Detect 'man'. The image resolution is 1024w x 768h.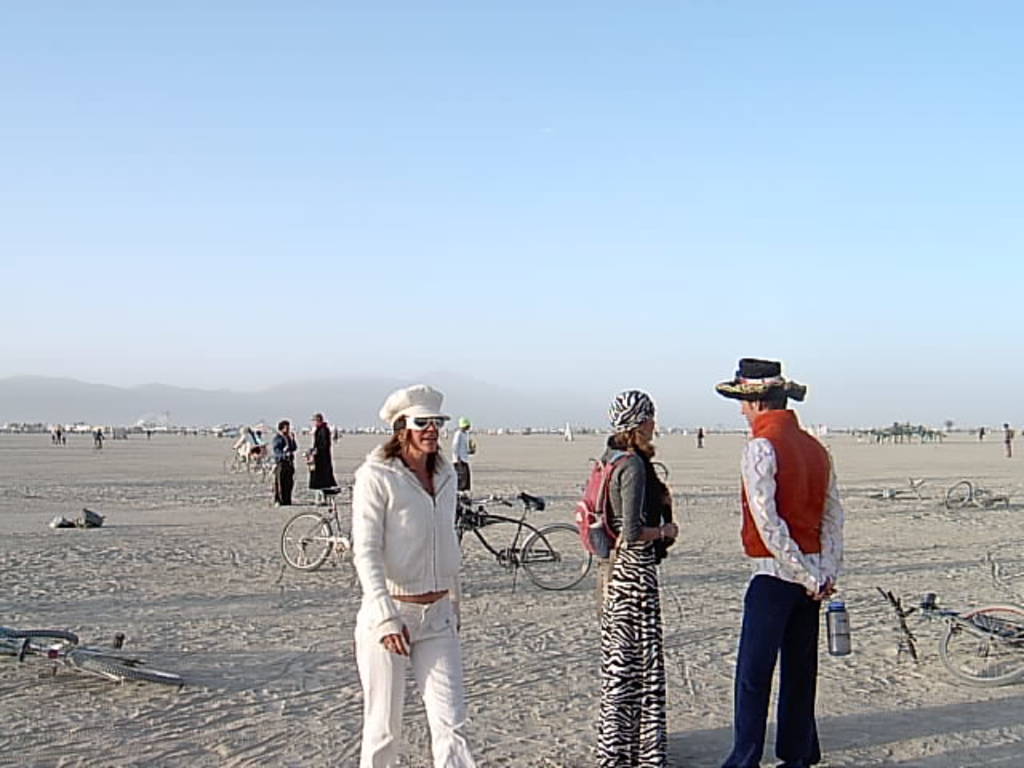
bbox(264, 416, 298, 509).
